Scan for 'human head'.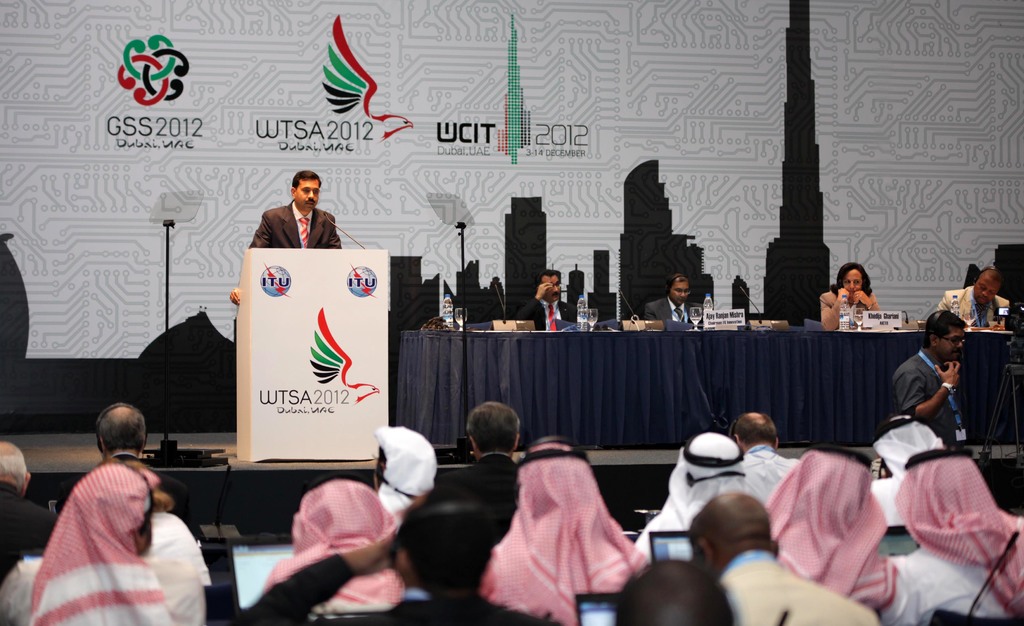
Scan result: locate(461, 402, 524, 458).
